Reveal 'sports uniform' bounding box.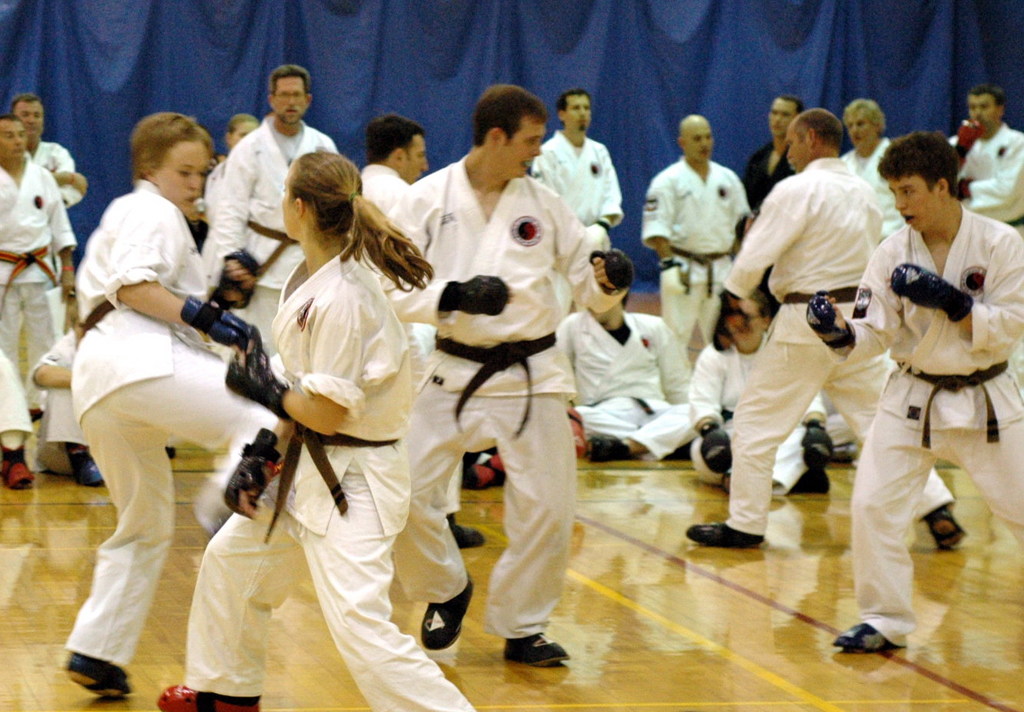
Revealed: 0, 159, 84, 381.
